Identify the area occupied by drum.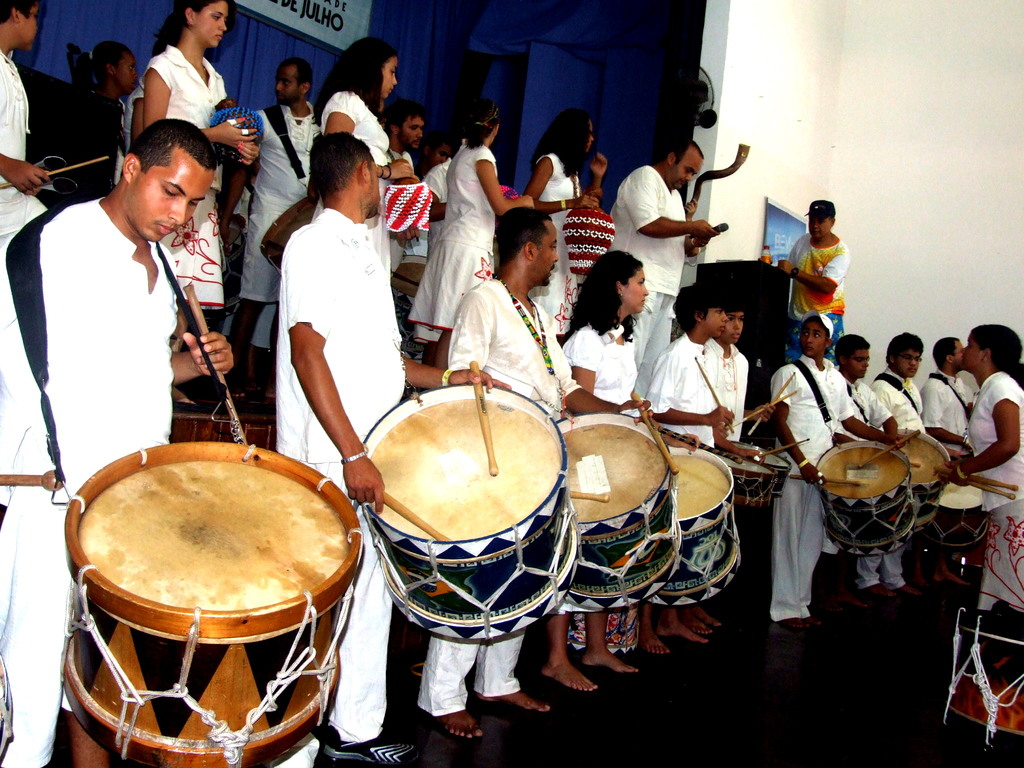
Area: 714,437,767,506.
